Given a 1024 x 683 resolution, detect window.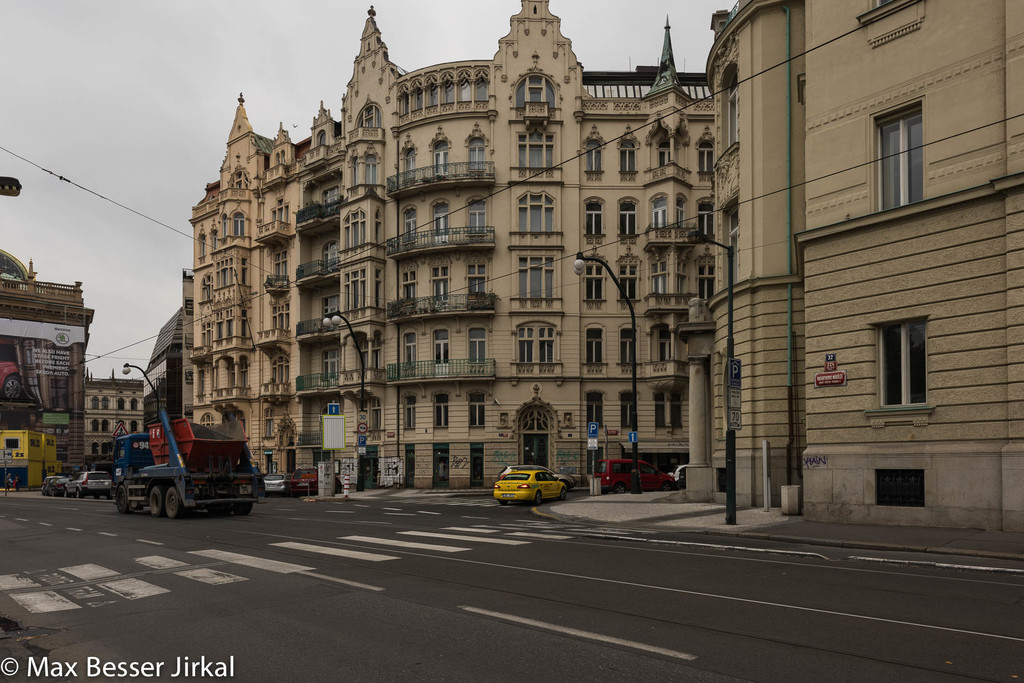
{"left": 618, "top": 143, "right": 639, "bottom": 177}.
